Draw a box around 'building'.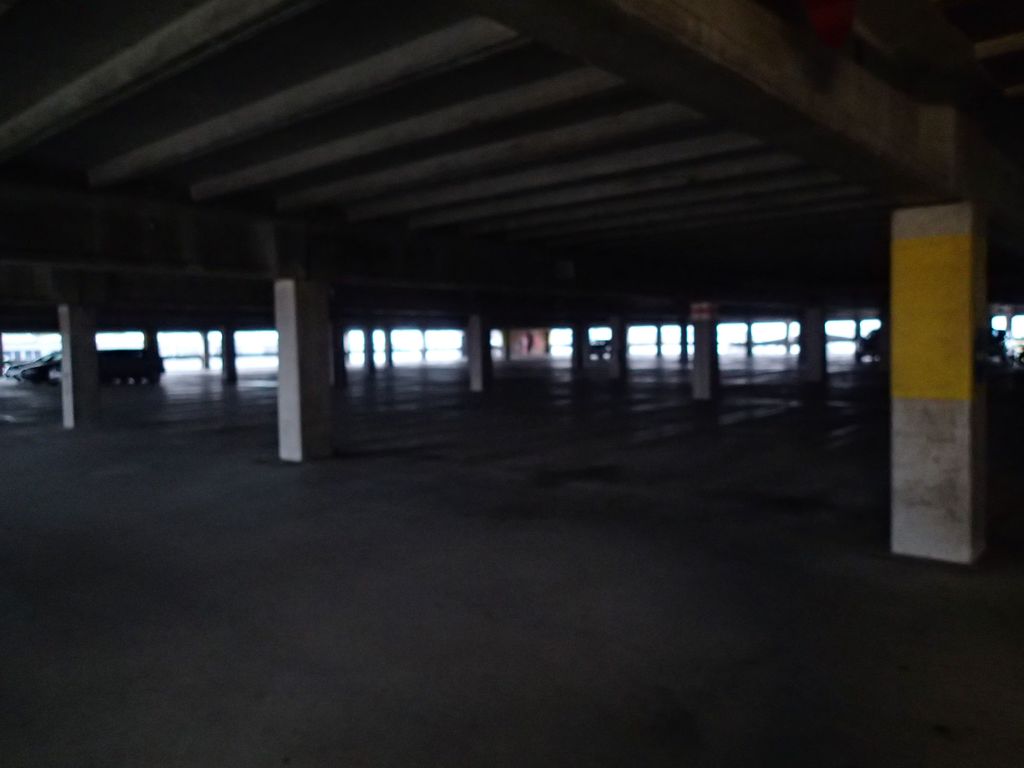
pyautogui.locateOnScreen(3, 1, 1023, 767).
